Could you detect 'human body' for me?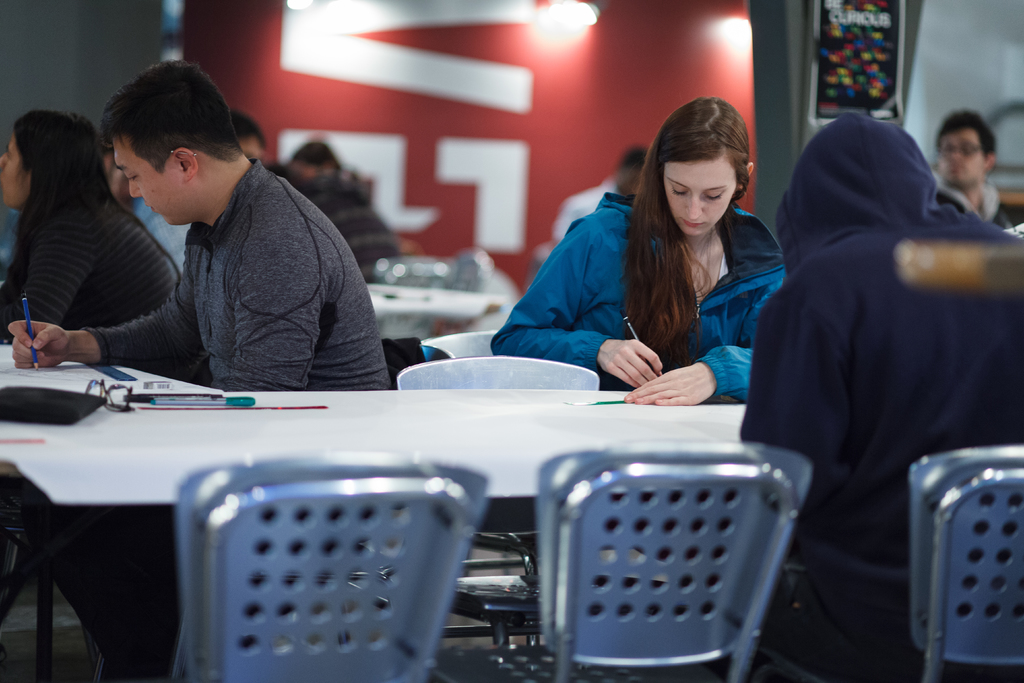
Detection result: (0,104,173,314).
